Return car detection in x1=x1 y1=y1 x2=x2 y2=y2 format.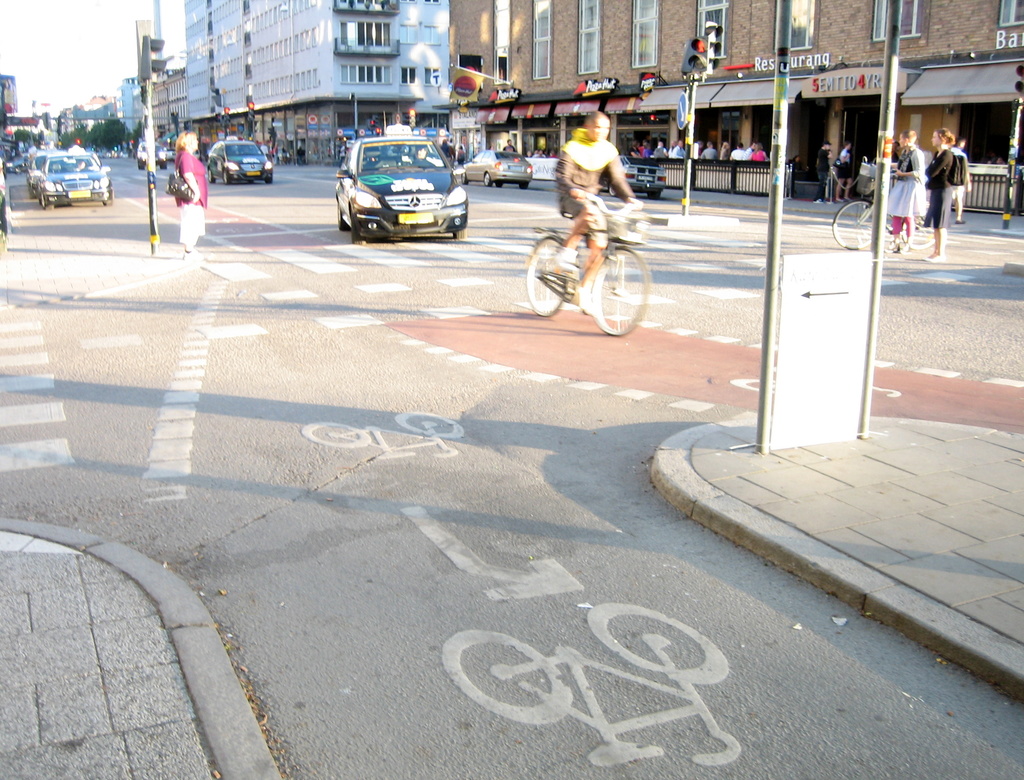
x1=0 y1=154 x2=14 y2=248.
